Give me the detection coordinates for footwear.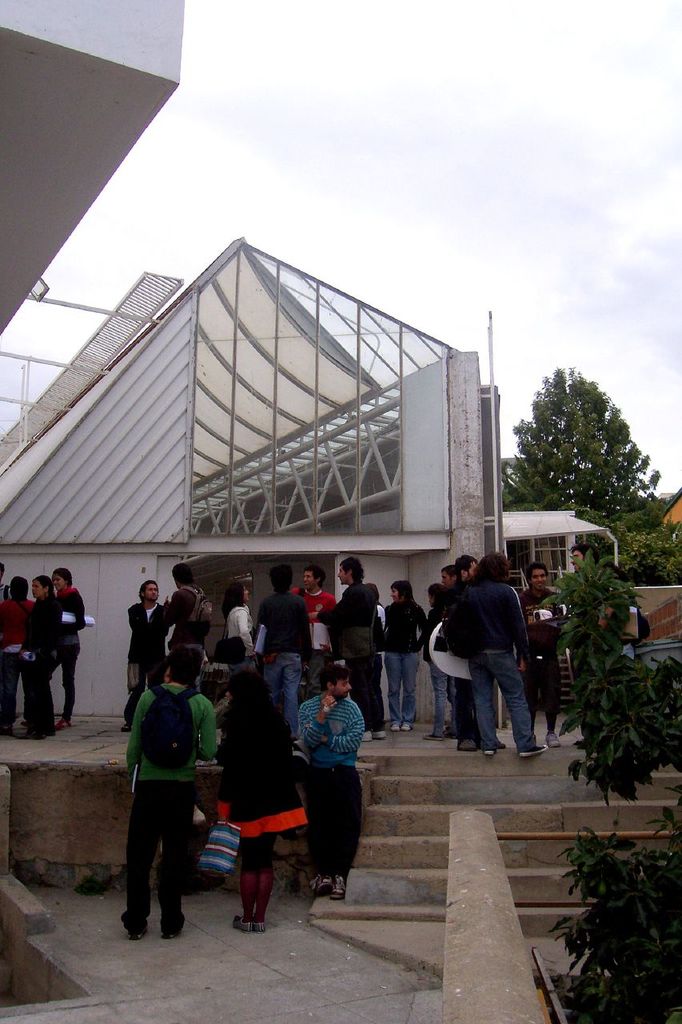
56/720/75/730.
